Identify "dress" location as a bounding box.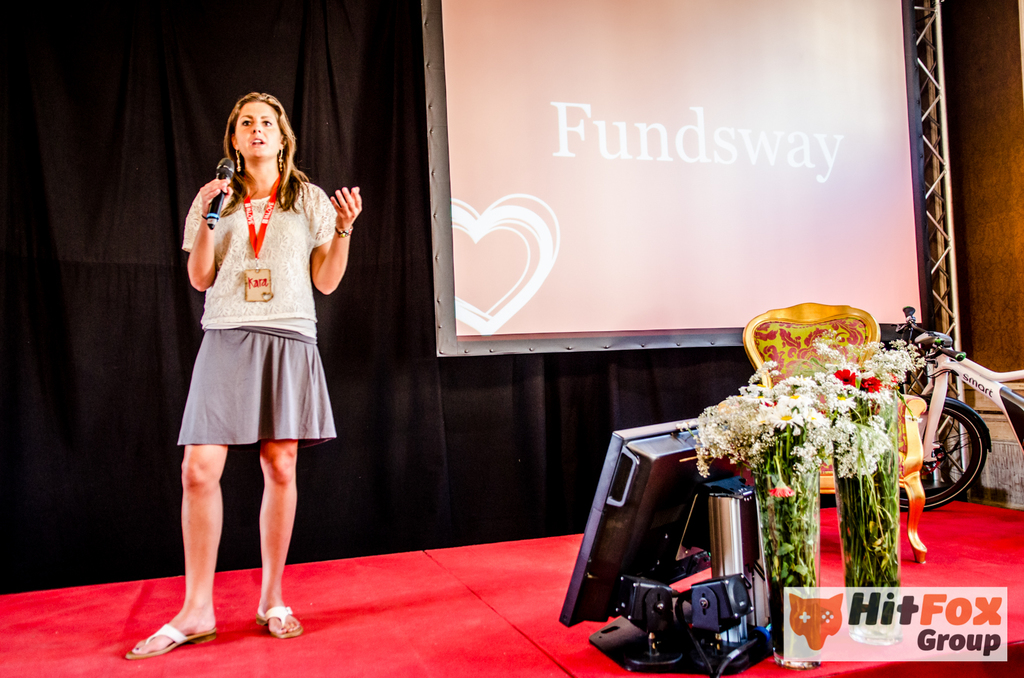
x1=157, y1=130, x2=362, y2=455.
